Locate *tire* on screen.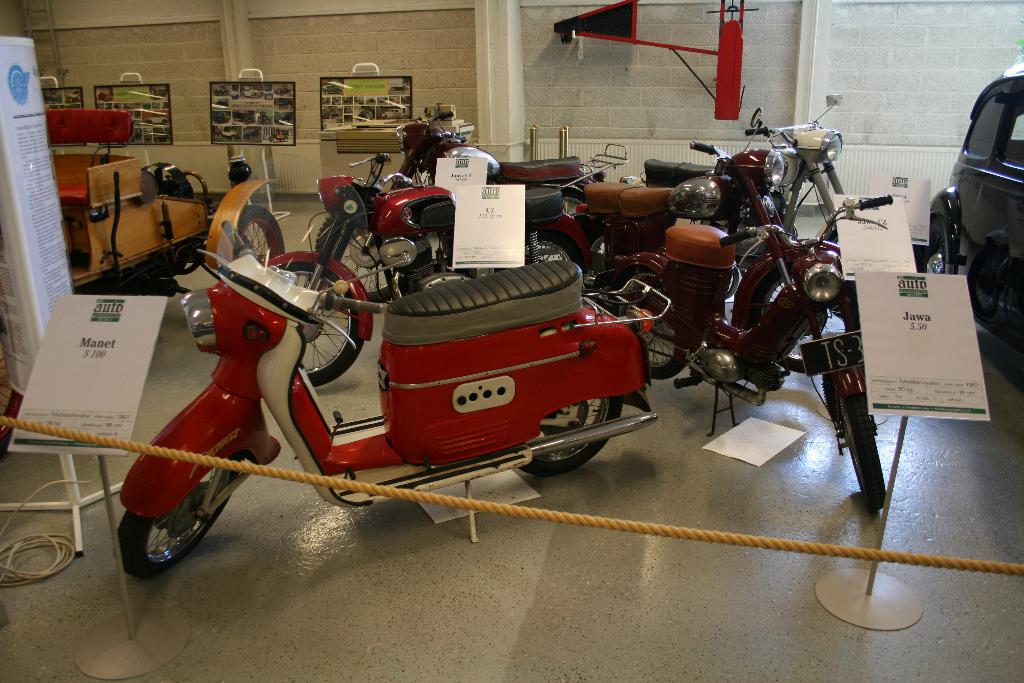
On screen at locate(237, 203, 287, 267).
